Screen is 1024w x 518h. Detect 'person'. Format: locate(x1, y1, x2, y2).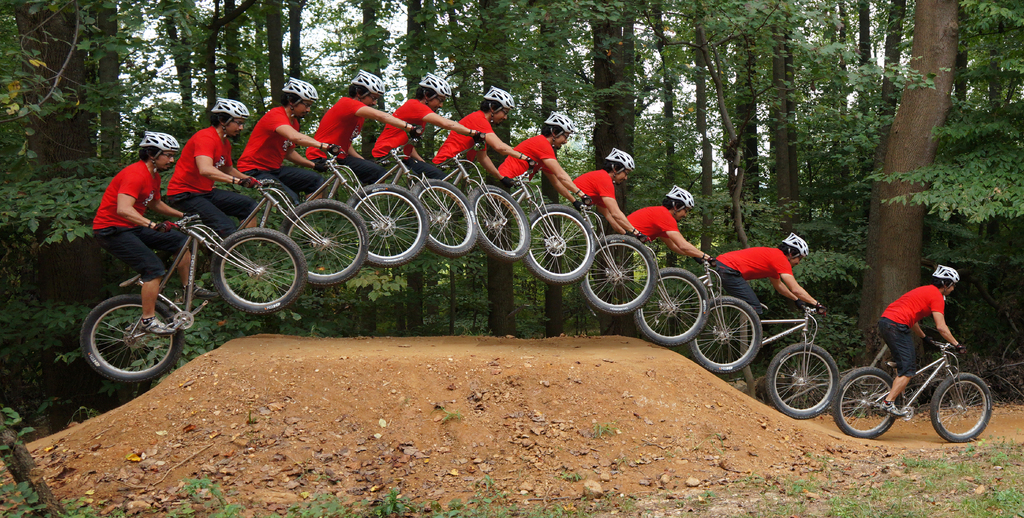
locate(876, 263, 963, 417).
